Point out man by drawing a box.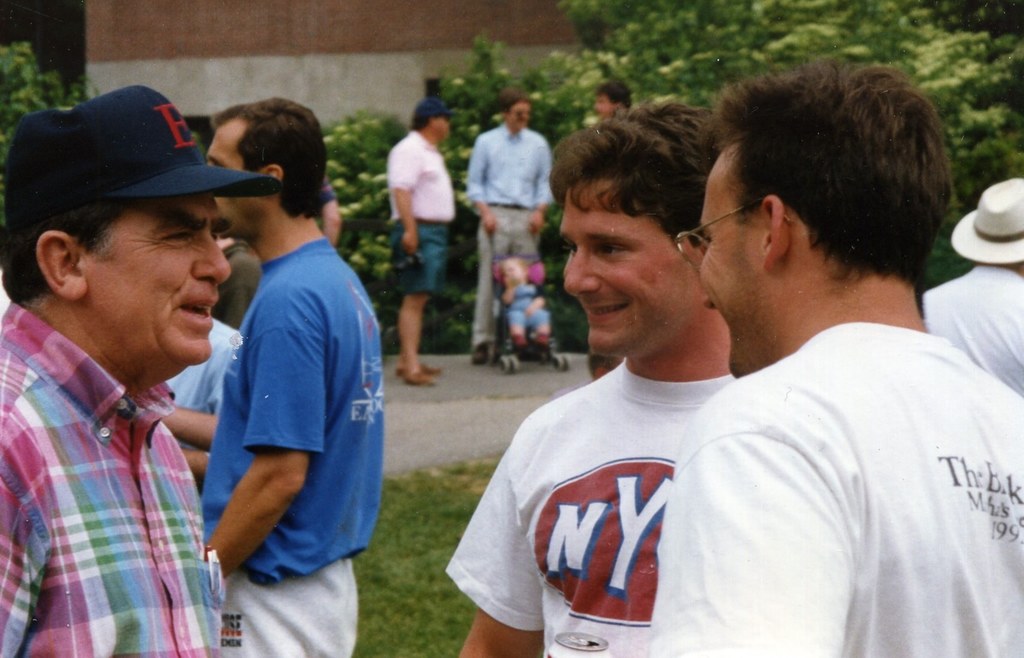
{"x1": 199, "y1": 95, "x2": 392, "y2": 657}.
